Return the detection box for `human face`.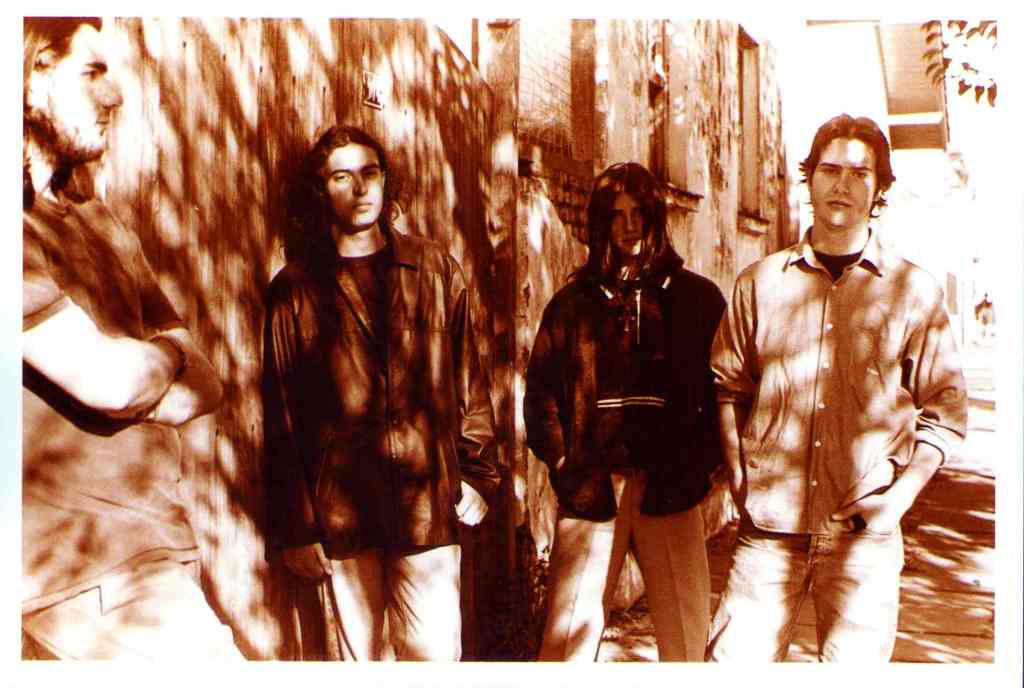
[811,139,873,231].
